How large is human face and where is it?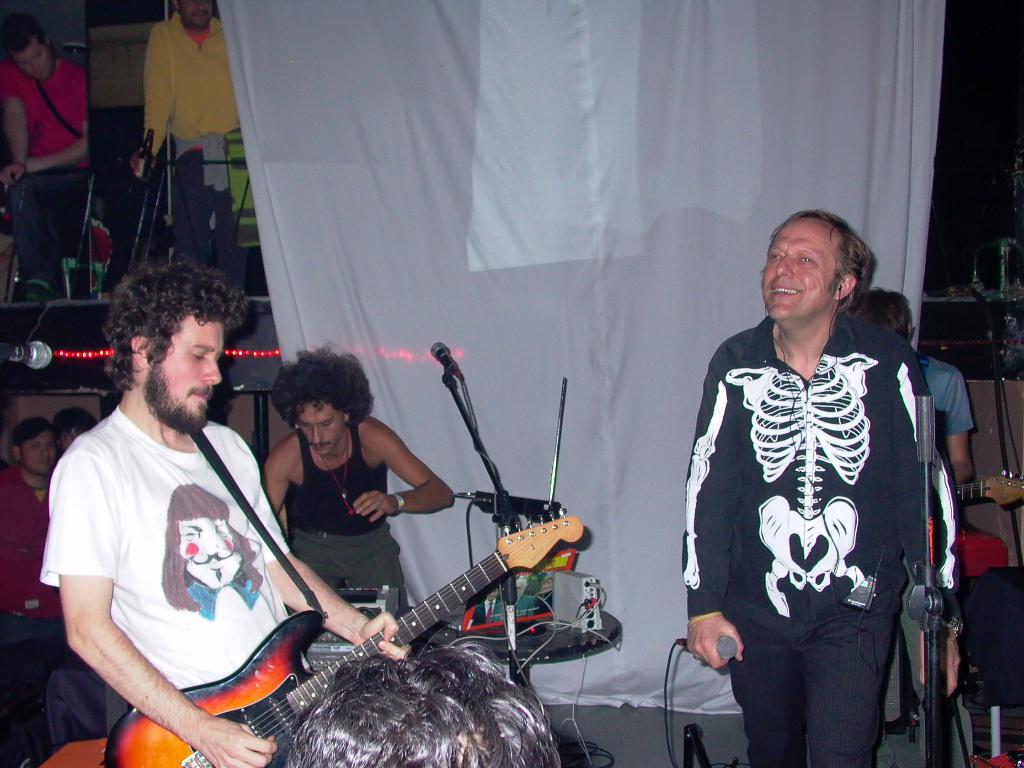
Bounding box: 181, 518, 244, 587.
